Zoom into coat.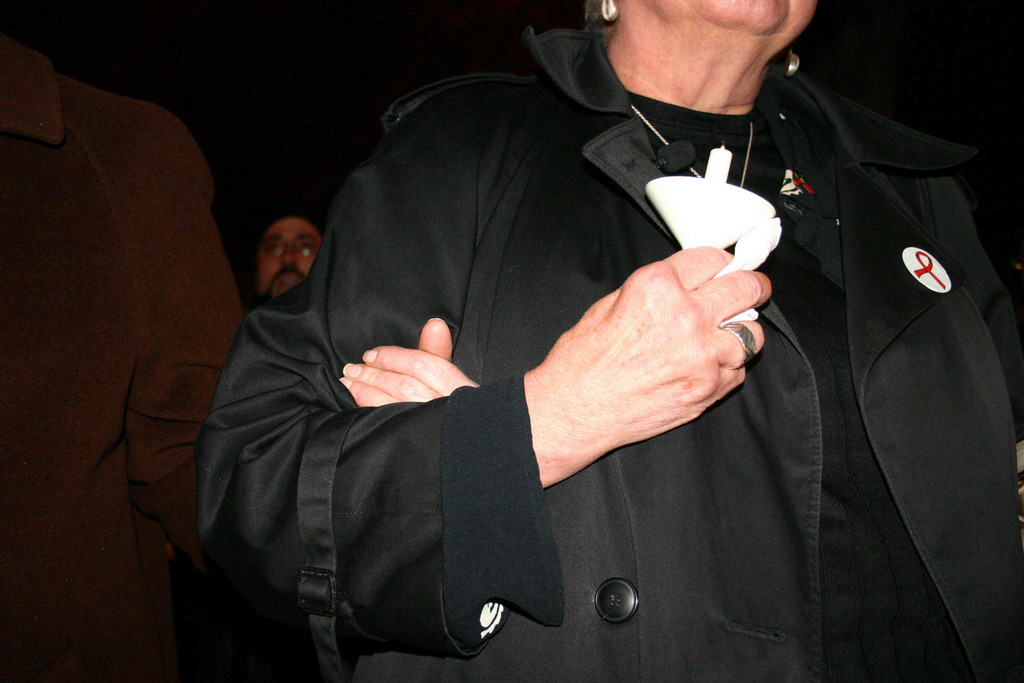
Zoom target: {"left": 26, "top": 40, "right": 252, "bottom": 592}.
